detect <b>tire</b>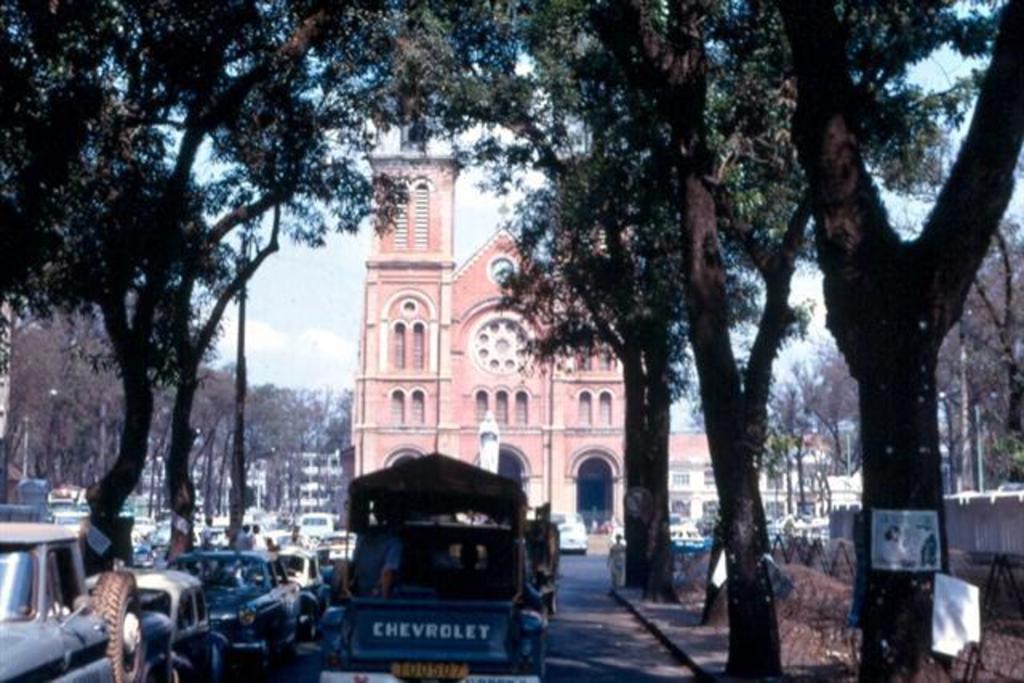
(x1=299, y1=611, x2=318, y2=641)
